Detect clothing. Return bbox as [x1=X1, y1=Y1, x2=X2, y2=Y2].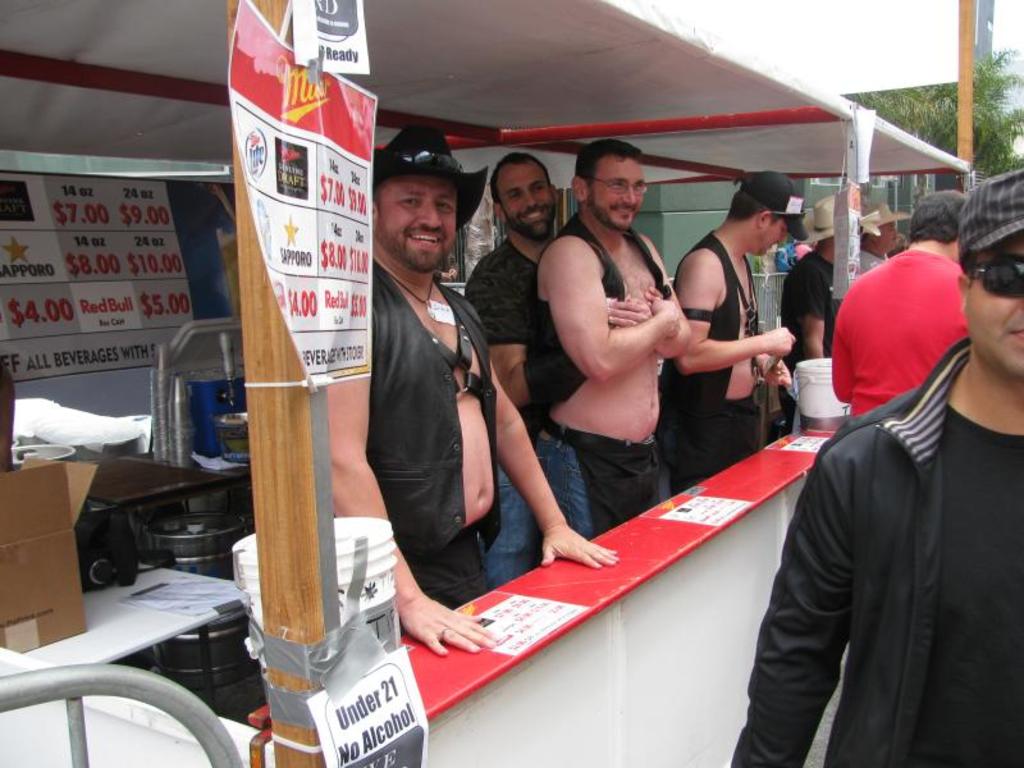
[x1=467, y1=238, x2=581, y2=428].
